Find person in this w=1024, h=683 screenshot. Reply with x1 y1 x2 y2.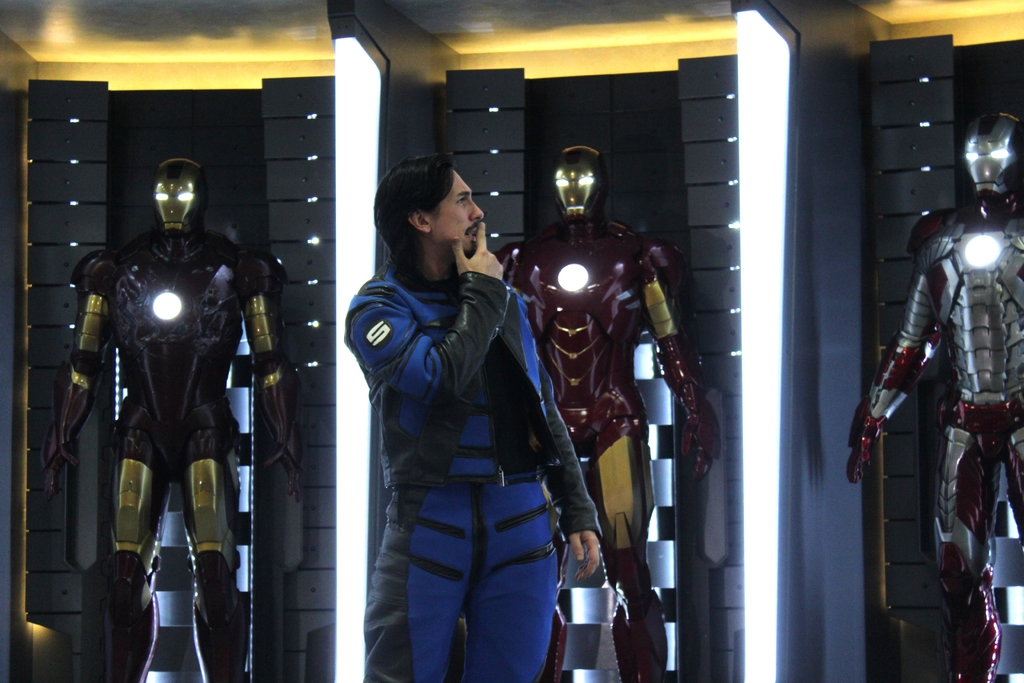
342 159 604 682.
